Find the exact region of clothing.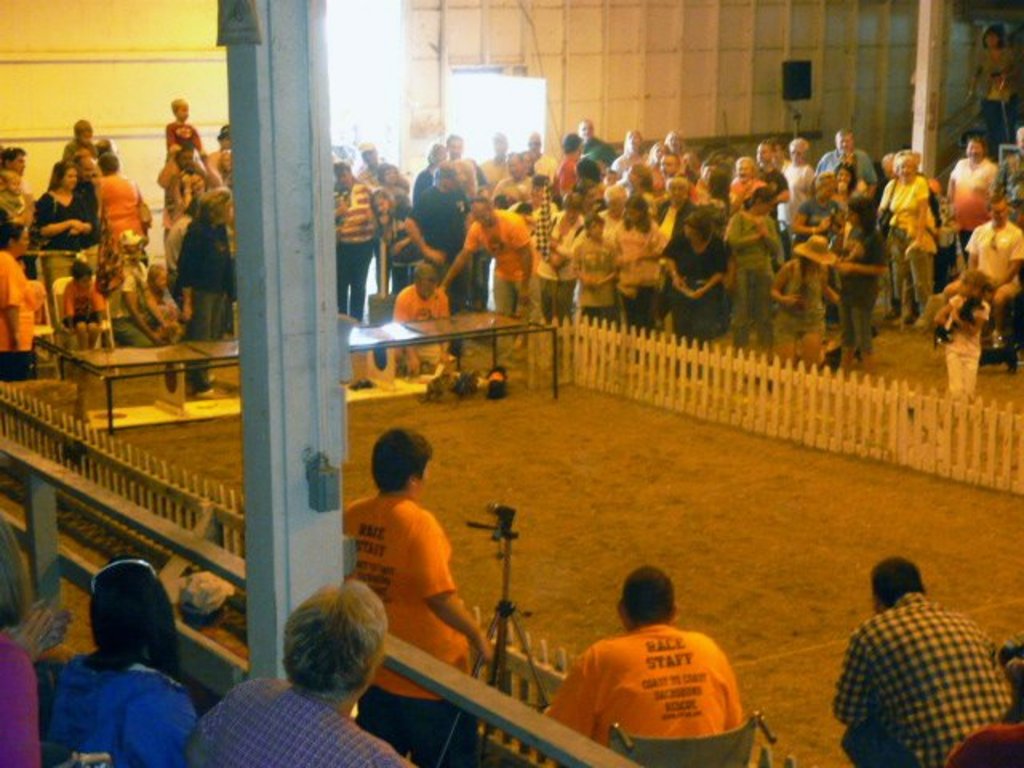
Exact region: [left=486, top=178, right=528, bottom=203].
